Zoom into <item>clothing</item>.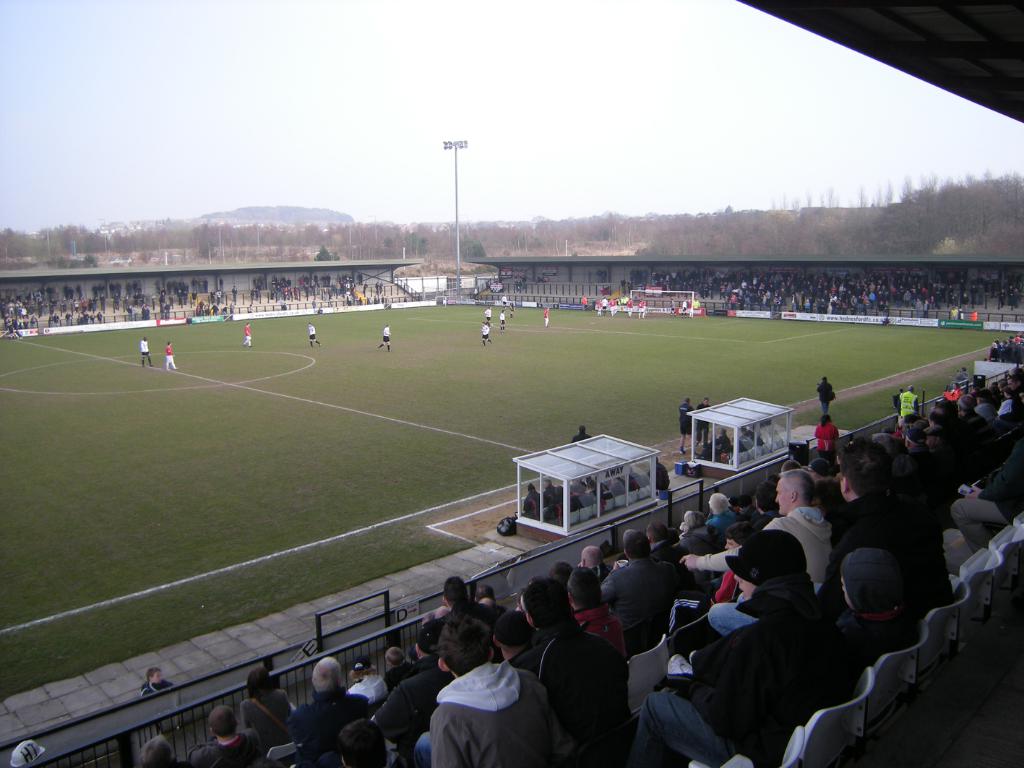
Zoom target: x1=306, y1=327, x2=317, y2=342.
